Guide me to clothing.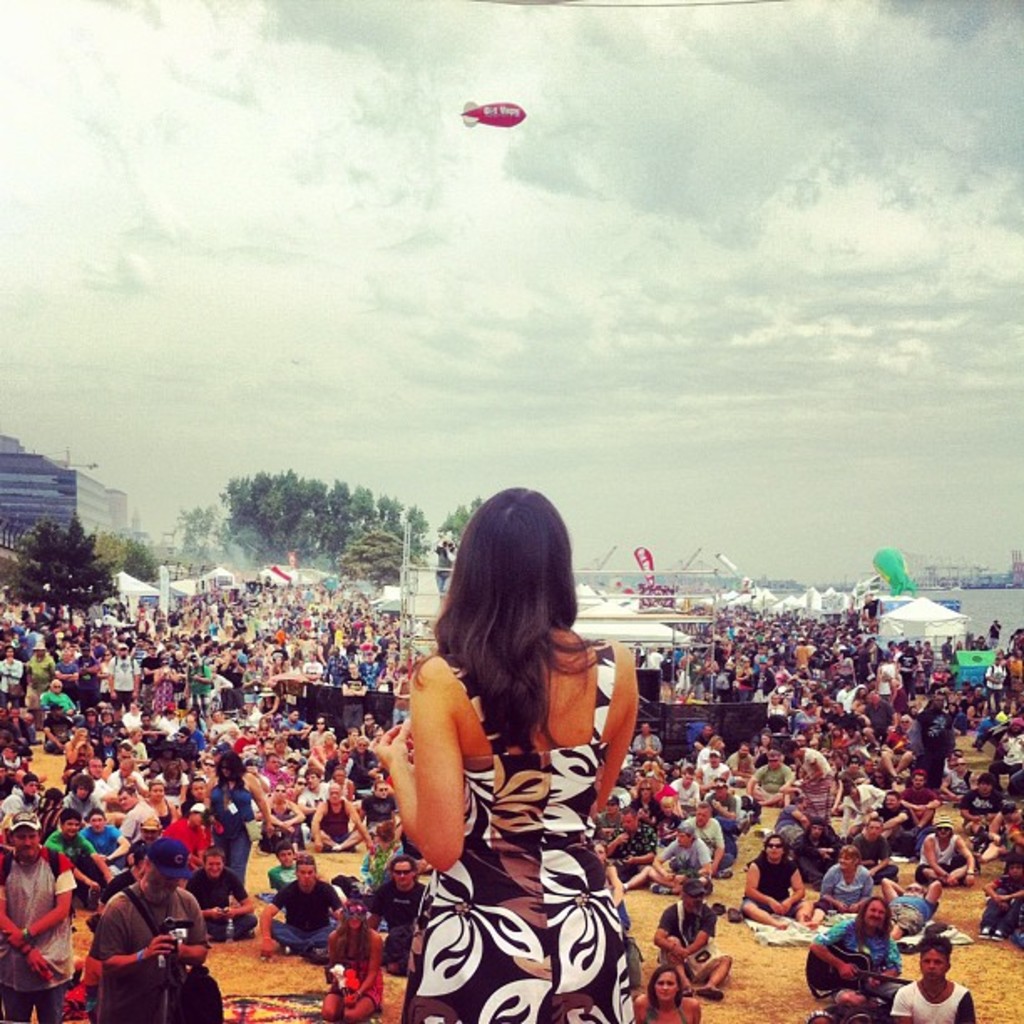
Guidance: select_region(604, 823, 659, 870).
